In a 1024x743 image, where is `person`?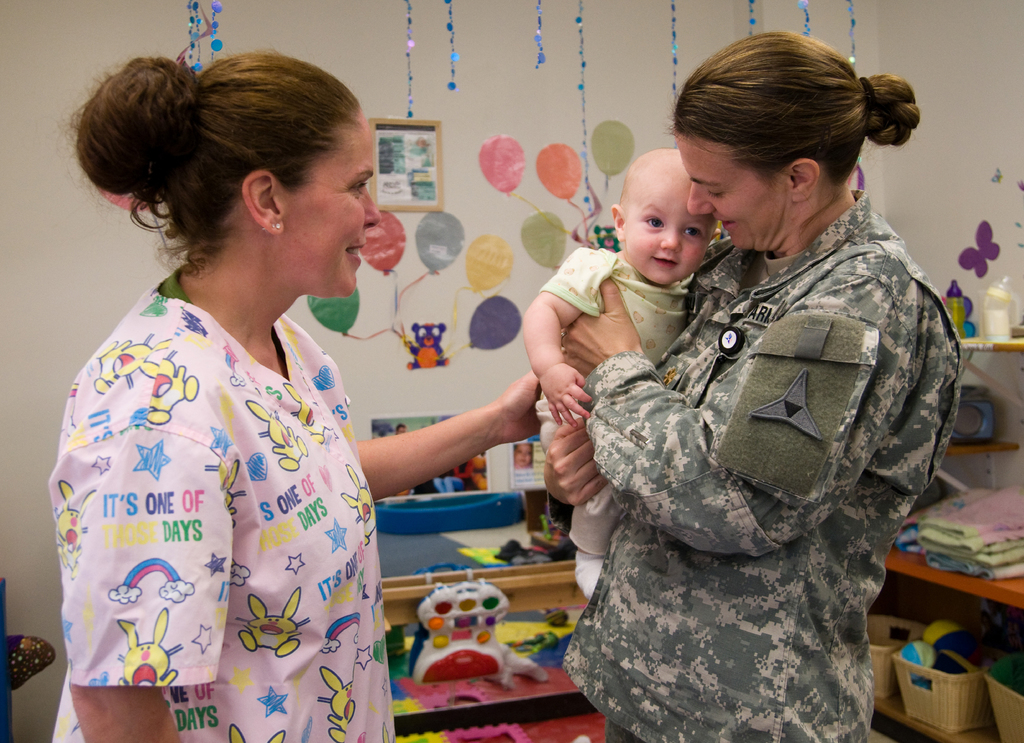
bbox(527, 134, 724, 589).
